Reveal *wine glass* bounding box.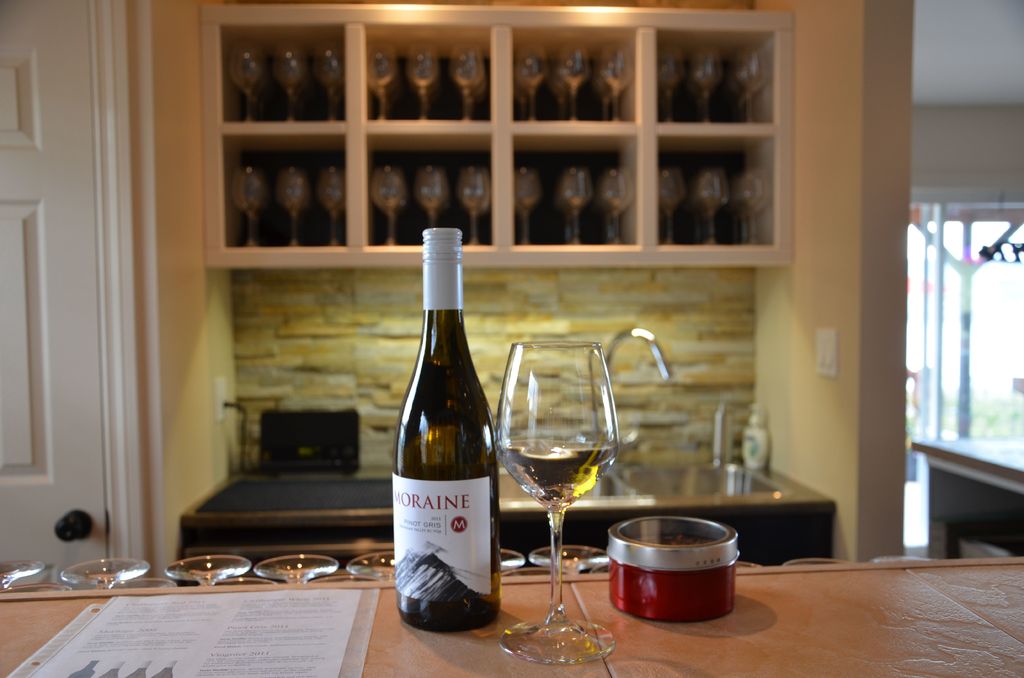
Revealed: region(739, 54, 767, 118).
